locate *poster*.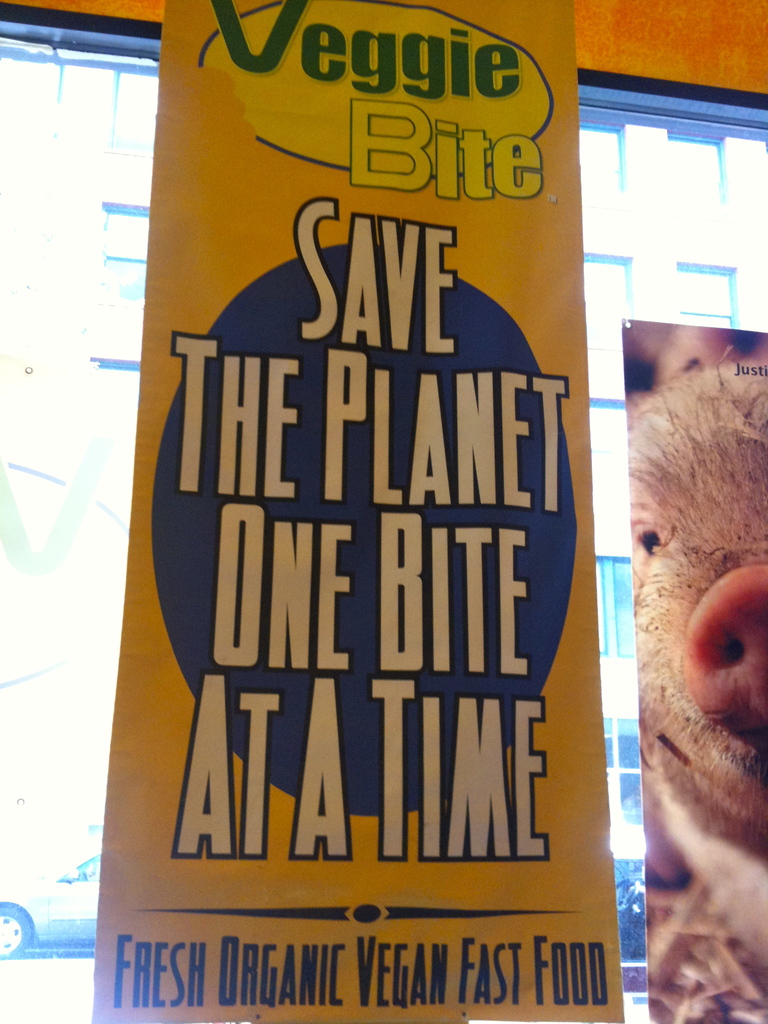
Bounding box: BBox(86, 0, 625, 1023).
